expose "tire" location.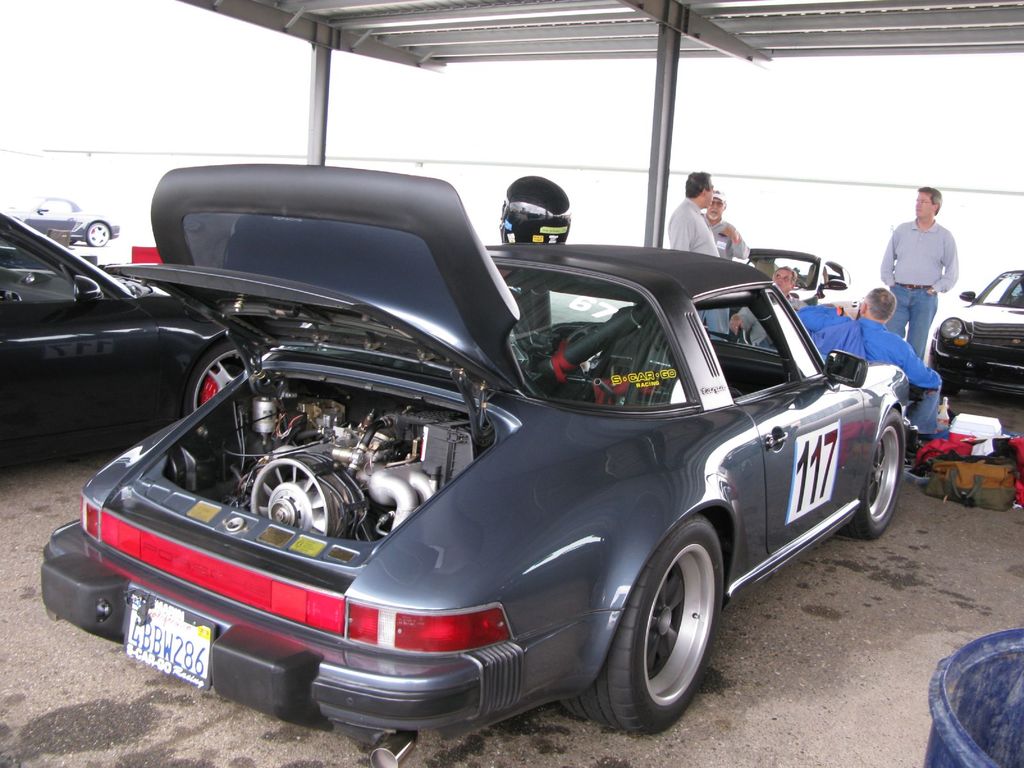
Exposed at 853:400:905:539.
